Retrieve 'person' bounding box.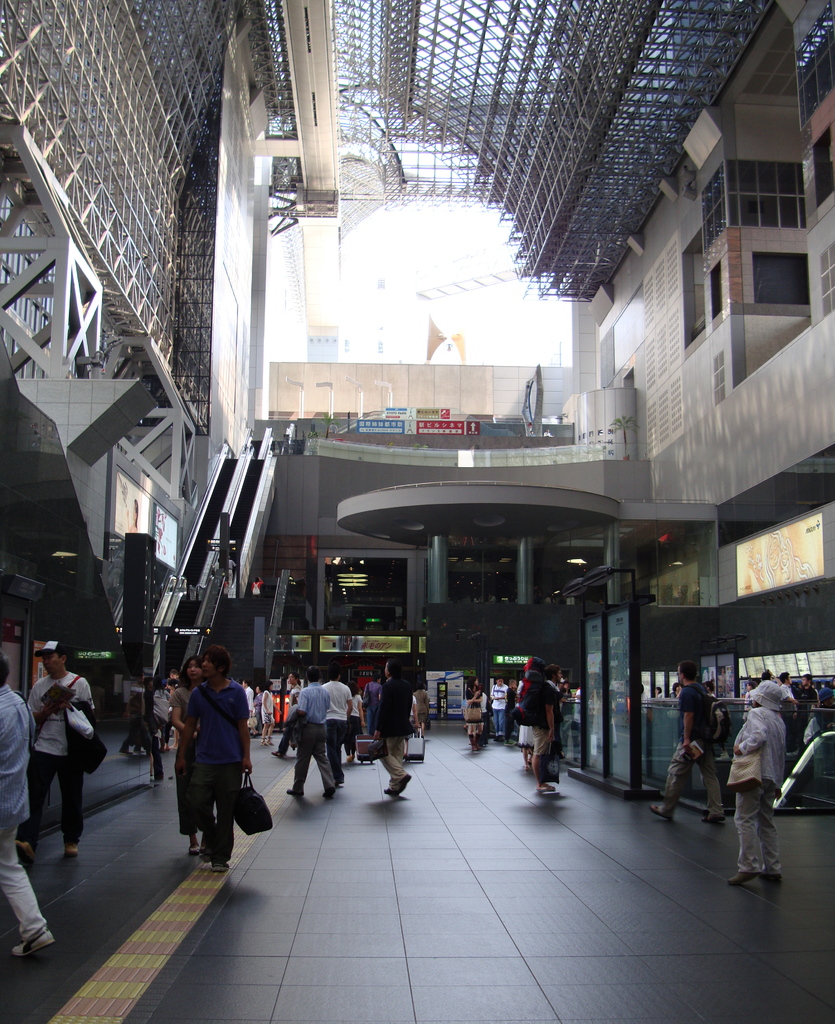
Bounding box: locate(781, 536, 814, 579).
